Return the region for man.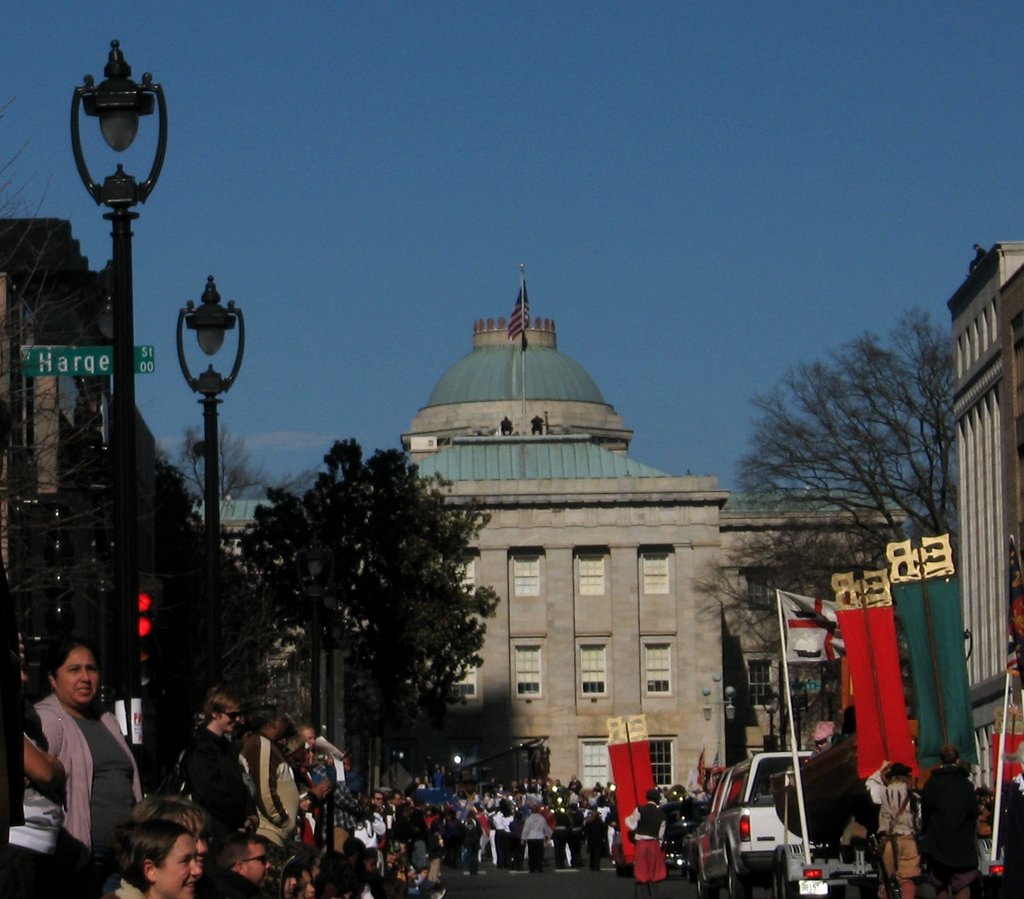
left=993, top=742, right=1023, bottom=898.
